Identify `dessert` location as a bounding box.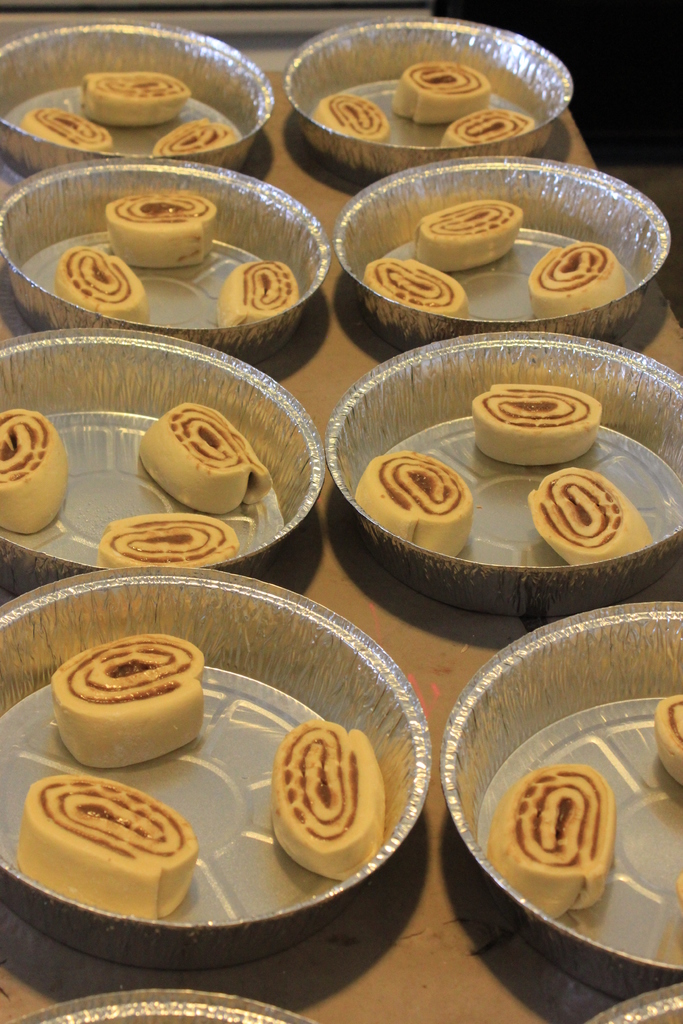
[53, 634, 205, 771].
